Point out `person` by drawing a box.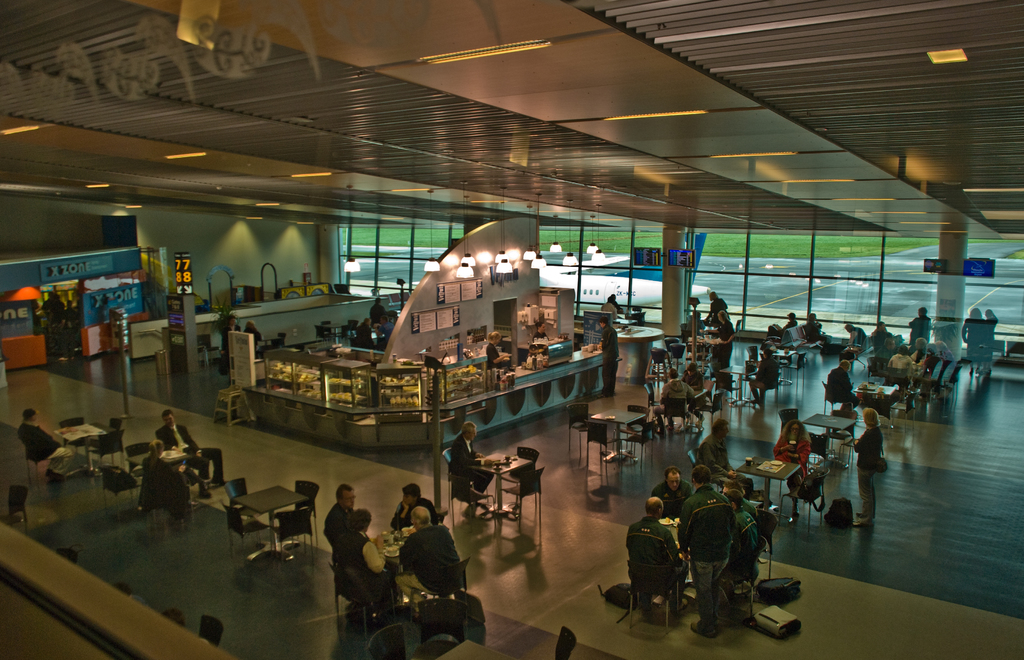
{"x1": 323, "y1": 481, "x2": 358, "y2": 542}.
